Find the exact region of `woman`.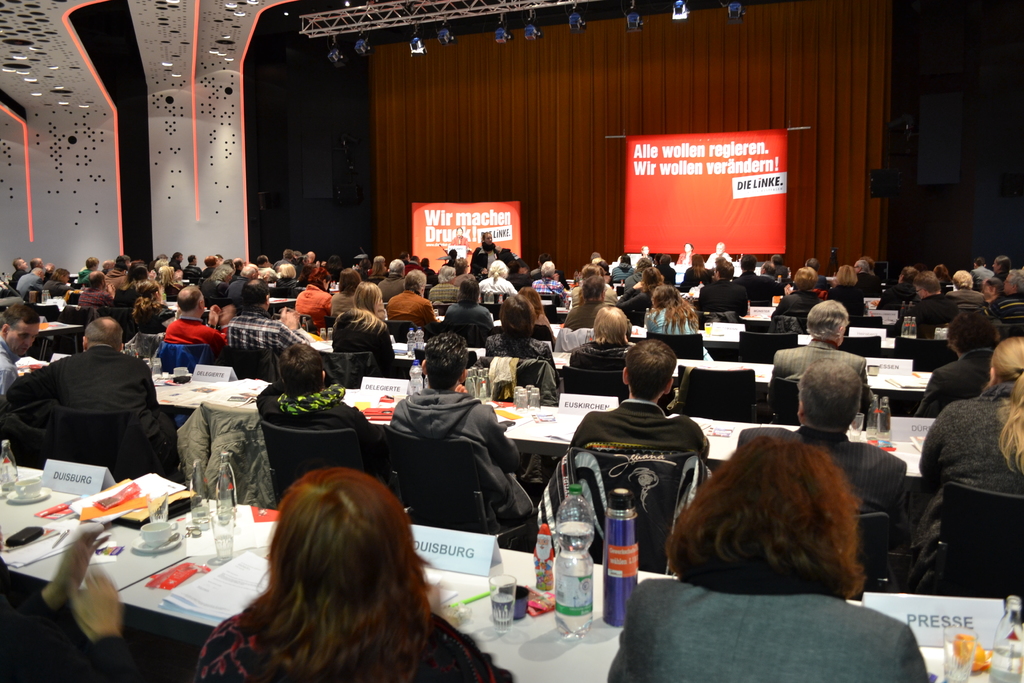
Exact region: locate(641, 285, 725, 368).
